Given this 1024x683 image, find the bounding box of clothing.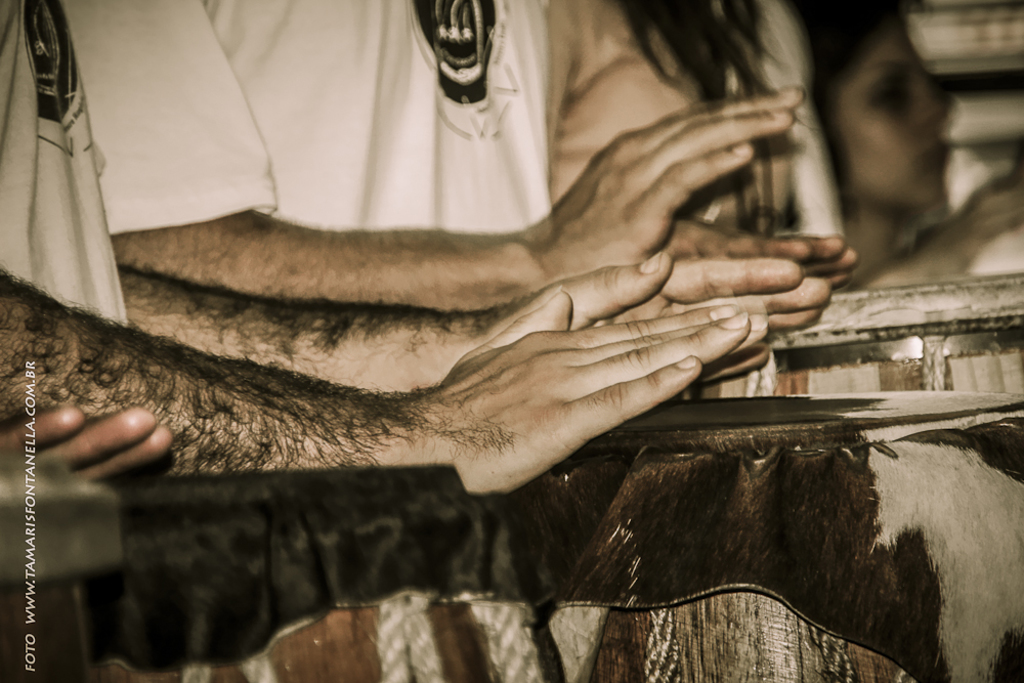
0, 0, 759, 336.
